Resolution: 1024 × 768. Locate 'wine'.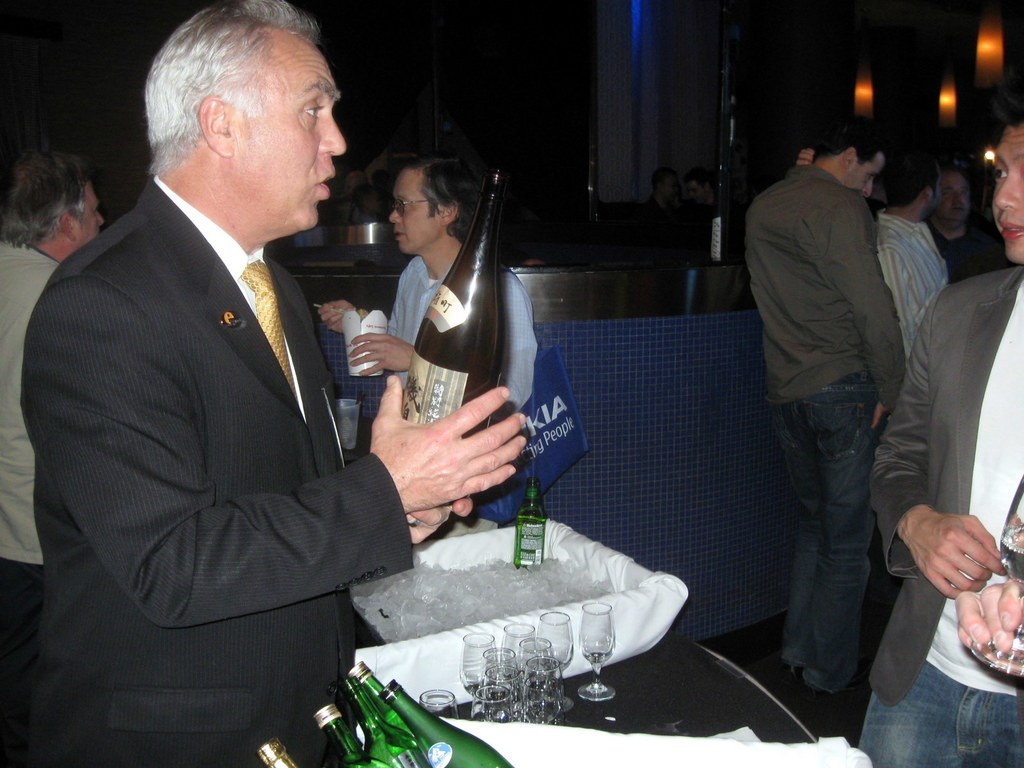
l=393, t=167, r=495, b=441.
